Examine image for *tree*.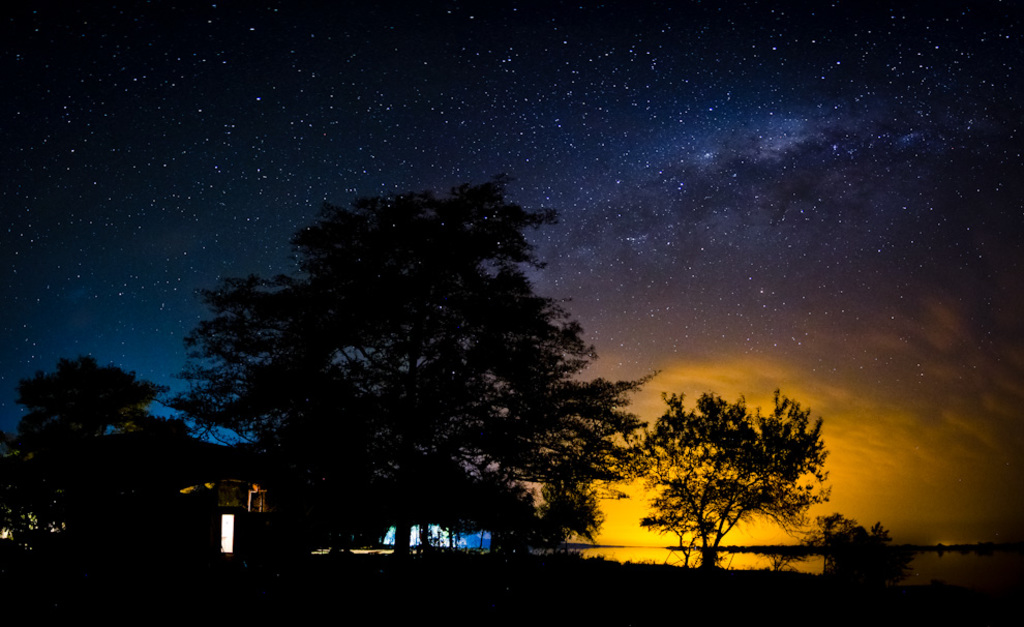
Examination result: [x1=0, y1=449, x2=91, y2=577].
